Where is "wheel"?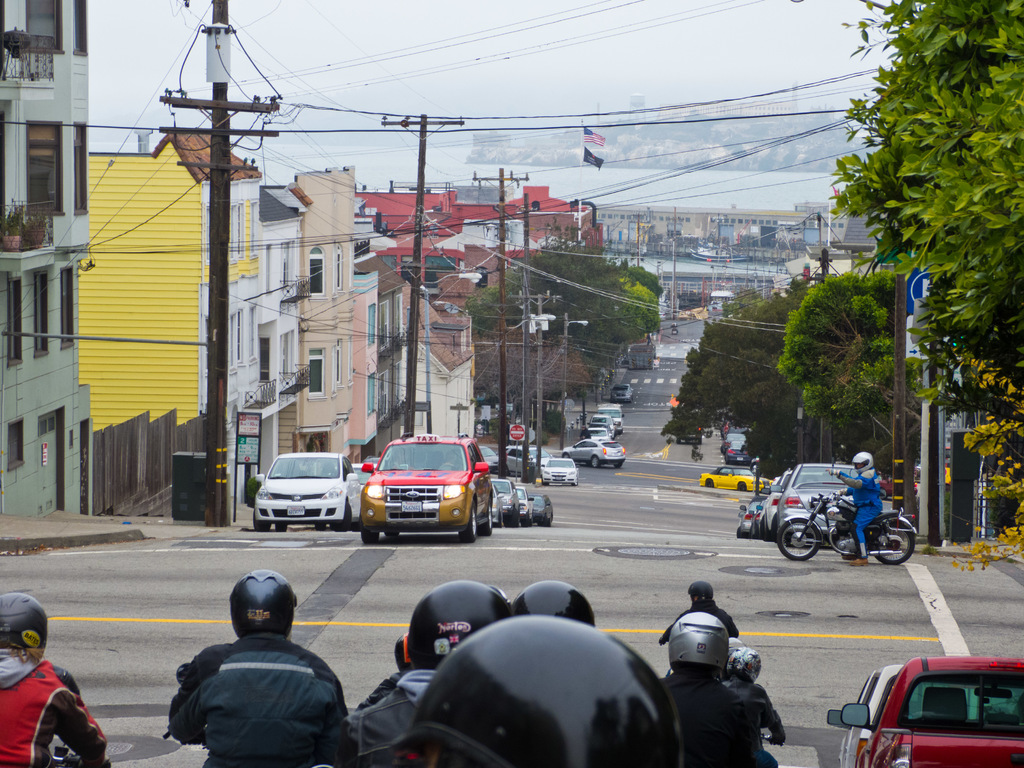
526/512/529/526.
